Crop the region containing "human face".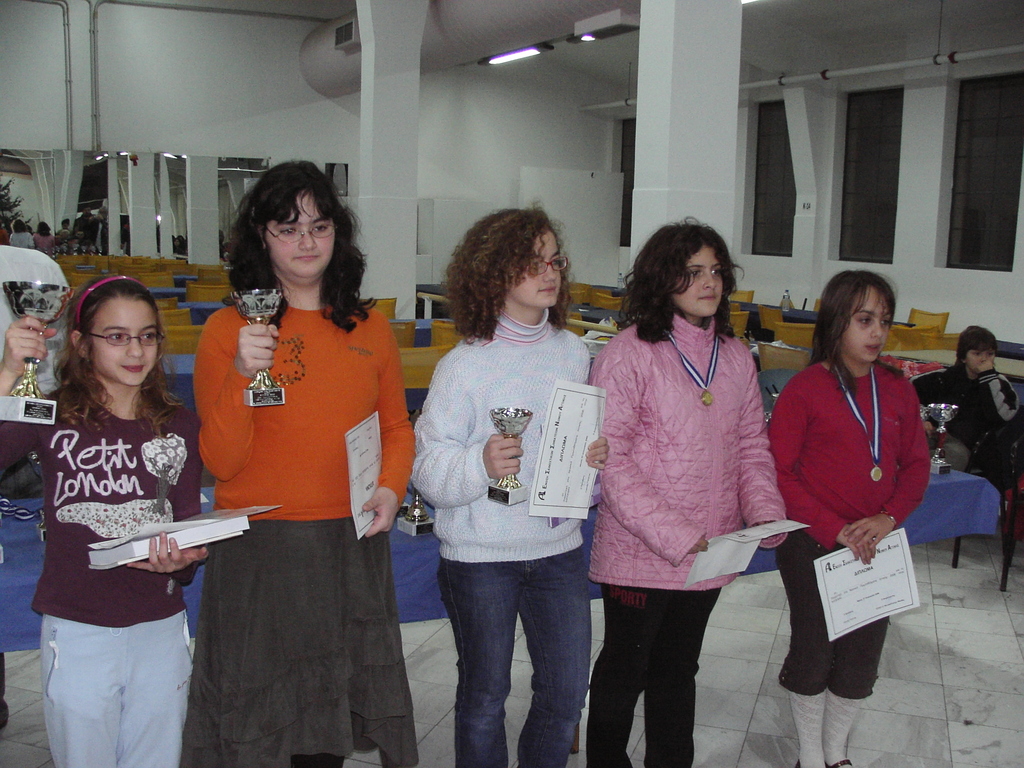
Crop region: {"x1": 837, "y1": 286, "x2": 892, "y2": 362}.
